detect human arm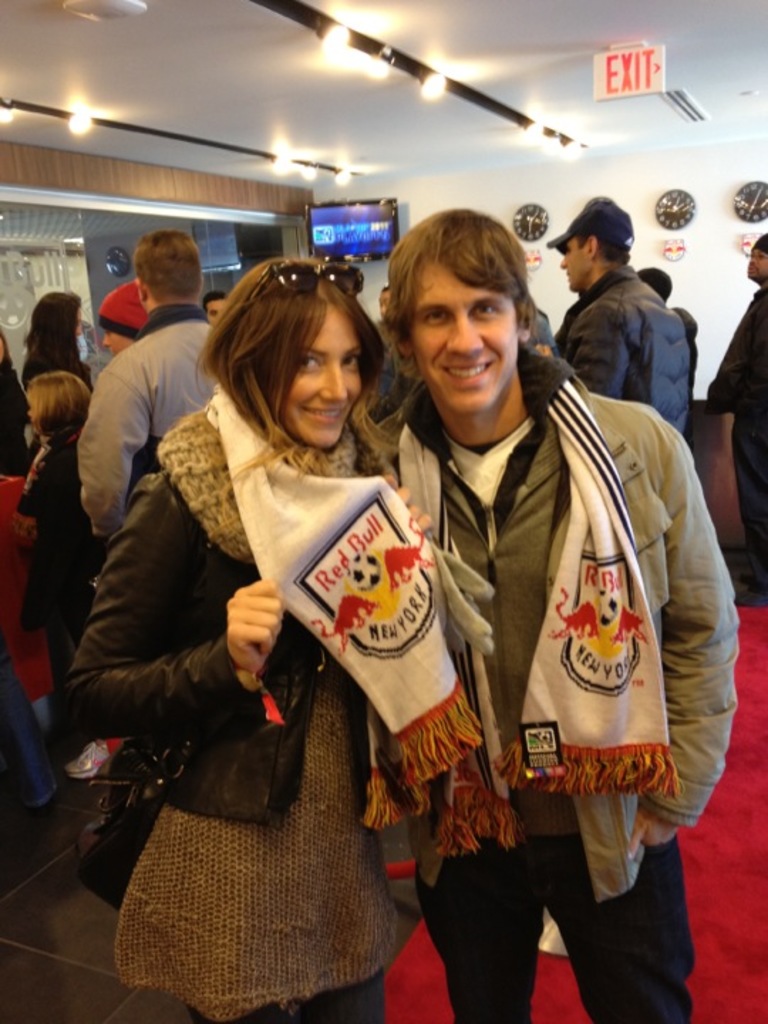
left=16, top=461, right=57, bottom=548
